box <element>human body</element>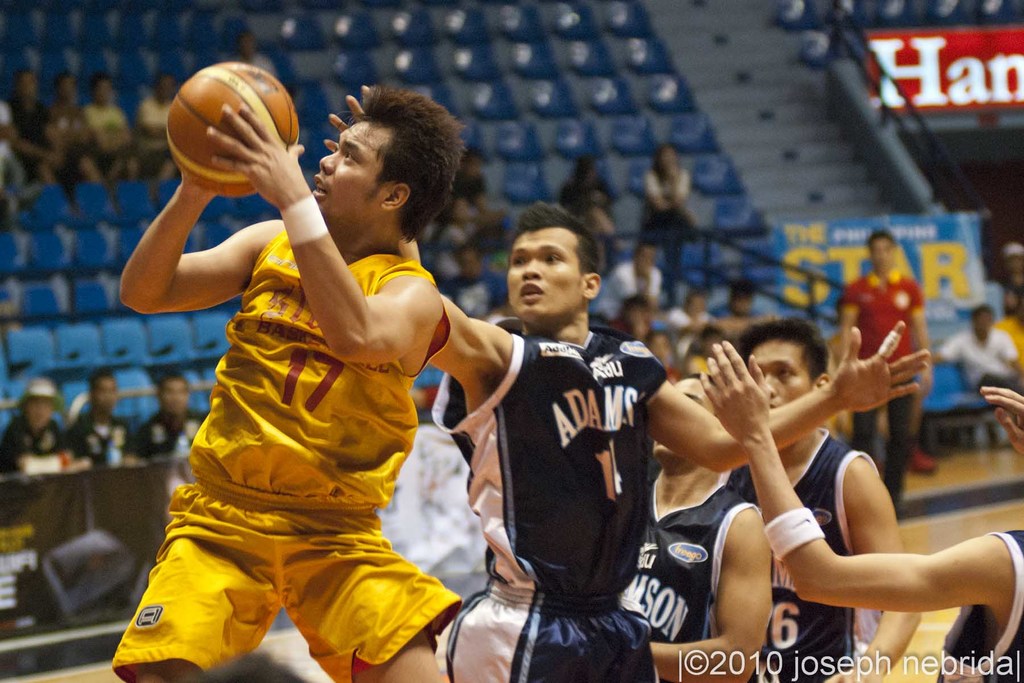
bbox=[141, 369, 203, 456]
